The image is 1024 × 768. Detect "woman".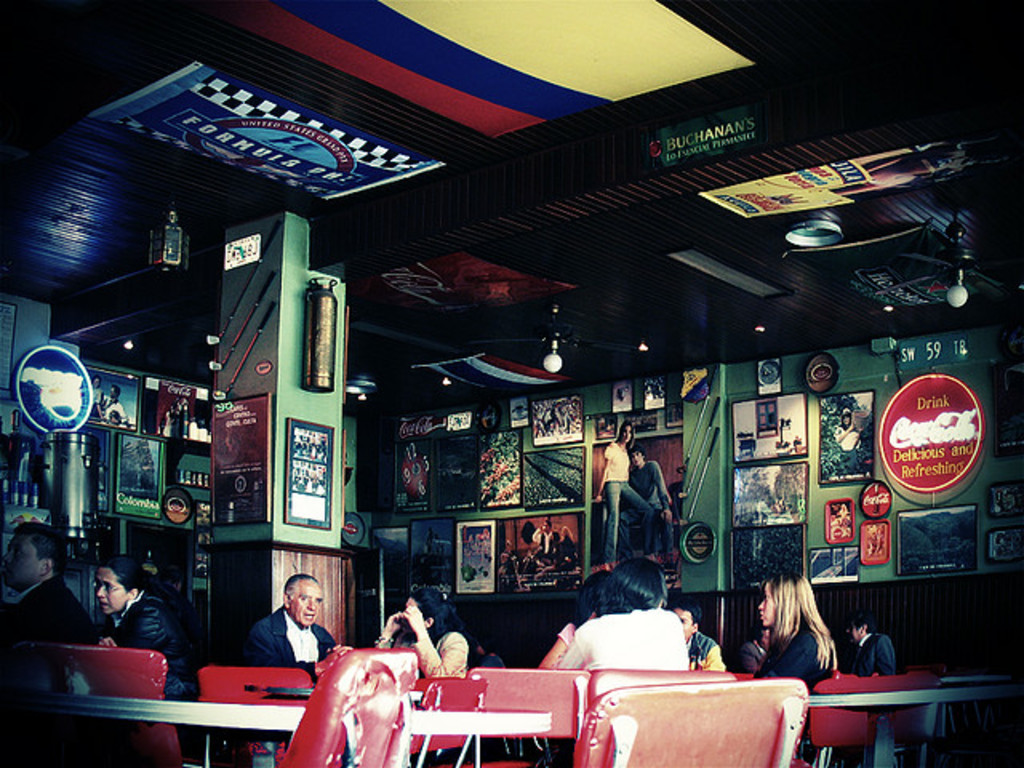
Detection: [750,571,832,765].
